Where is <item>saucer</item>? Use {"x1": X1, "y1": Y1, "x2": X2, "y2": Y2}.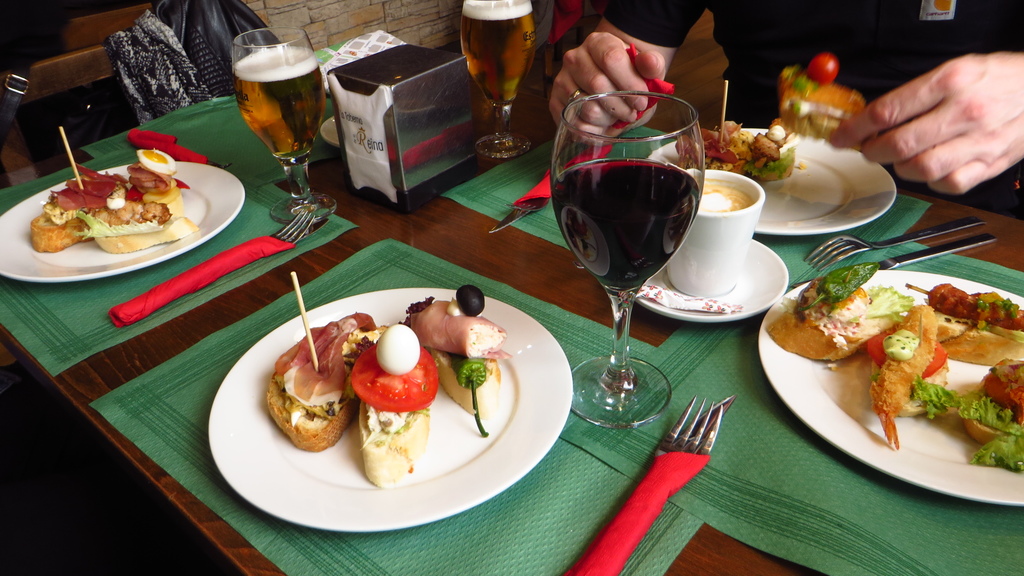
{"x1": 635, "y1": 237, "x2": 794, "y2": 324}.
